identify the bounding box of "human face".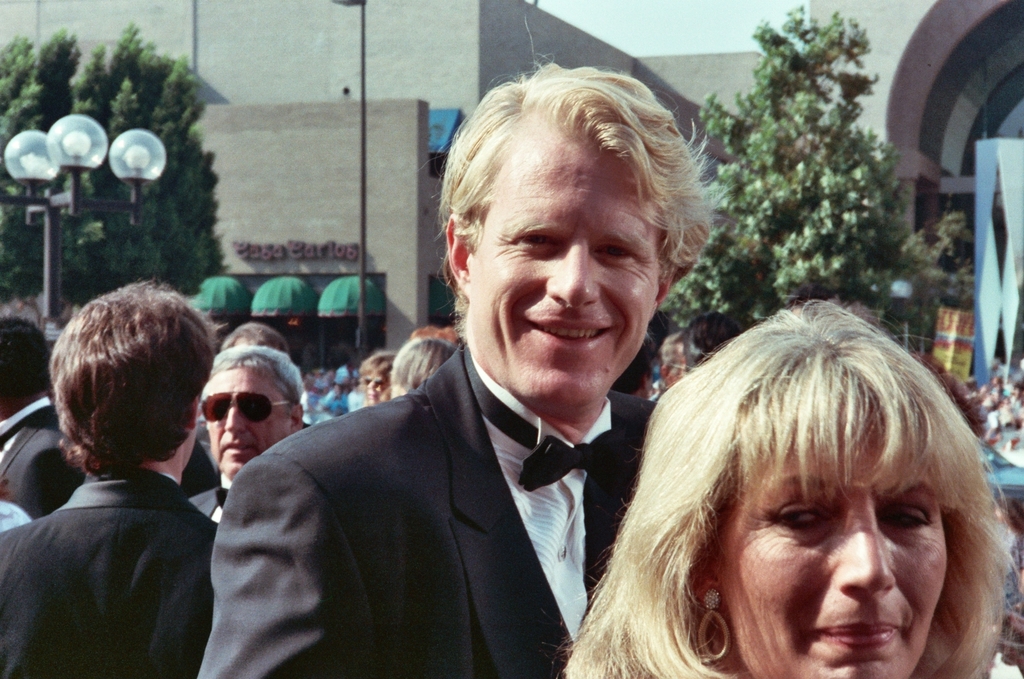
[left=196, top=366, right=292, bottom=476].
